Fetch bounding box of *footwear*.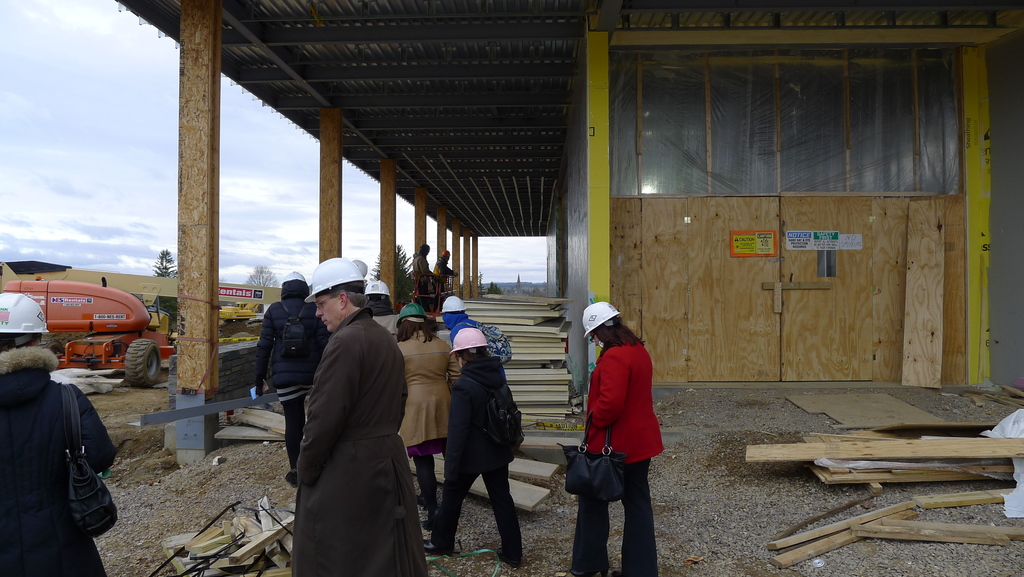
Bbox: select_region(412, 496, 426, 505).
